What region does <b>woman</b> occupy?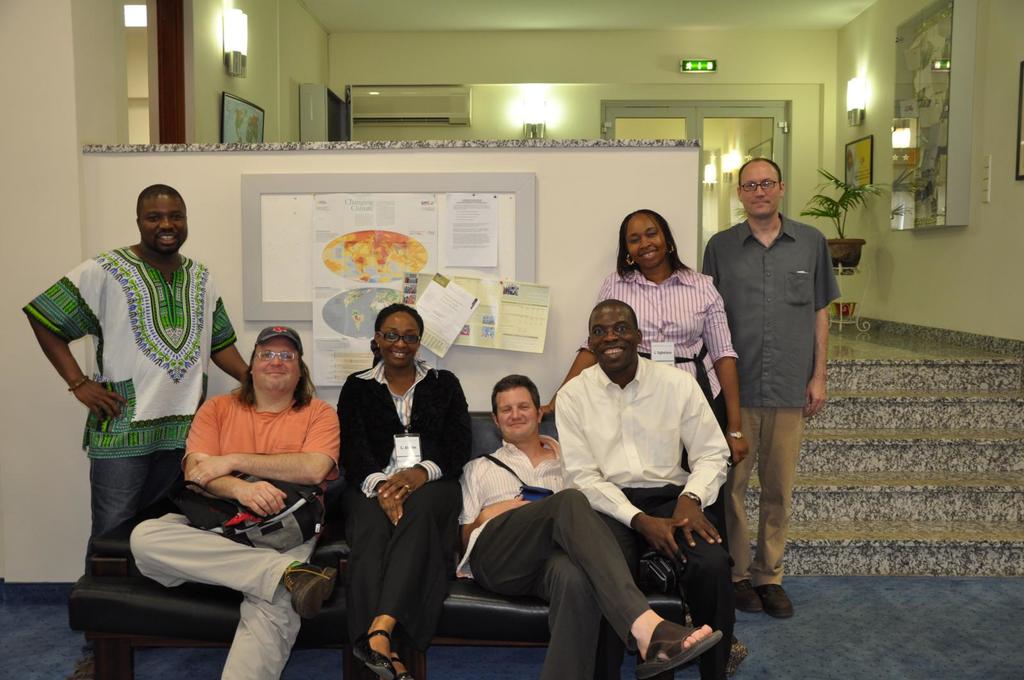
(541,203,747,673).
